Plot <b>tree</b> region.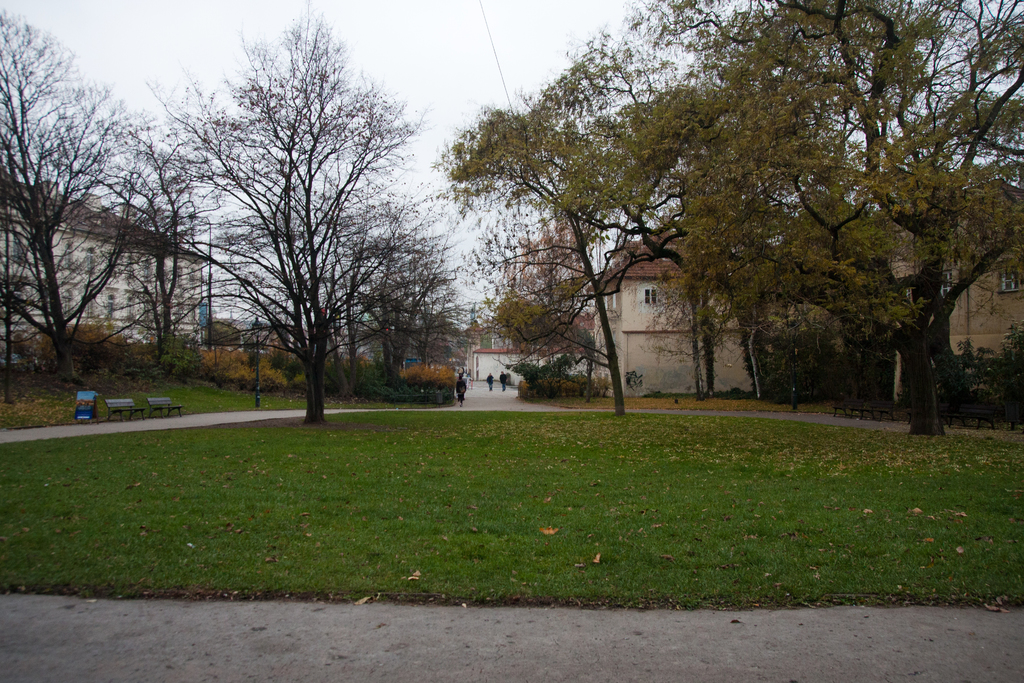
Plotted at locate(324, 178, 472, 393).
